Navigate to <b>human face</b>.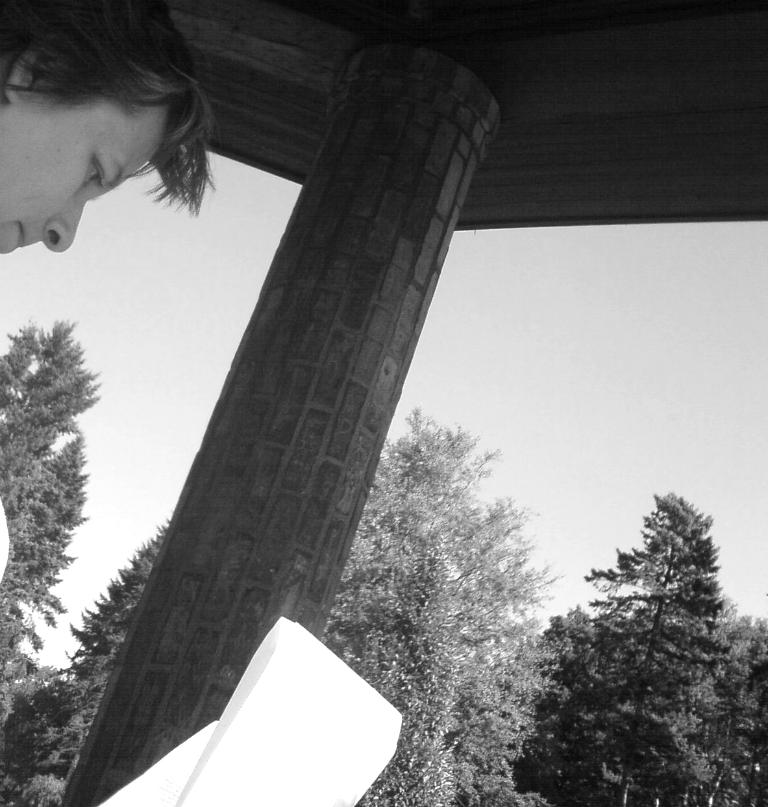
Navigation target: x1=0, y1=100, x2=164, y2=253.
